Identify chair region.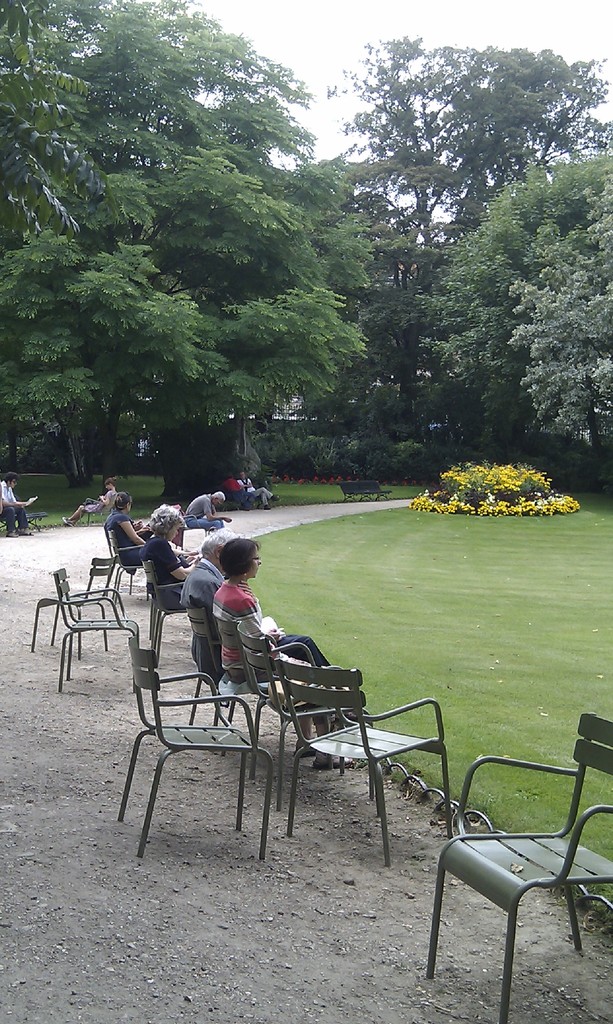
Region: (76, 495, 117, 522).
